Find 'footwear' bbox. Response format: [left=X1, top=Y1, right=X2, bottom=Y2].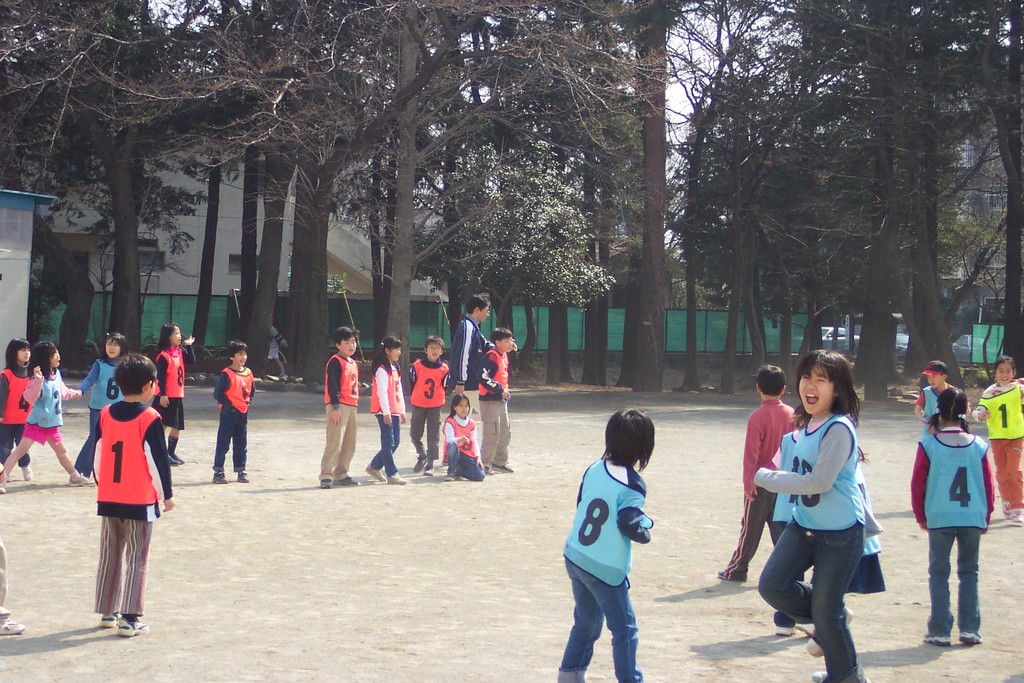
[left=212, top=472, right=228, bottom=486].
